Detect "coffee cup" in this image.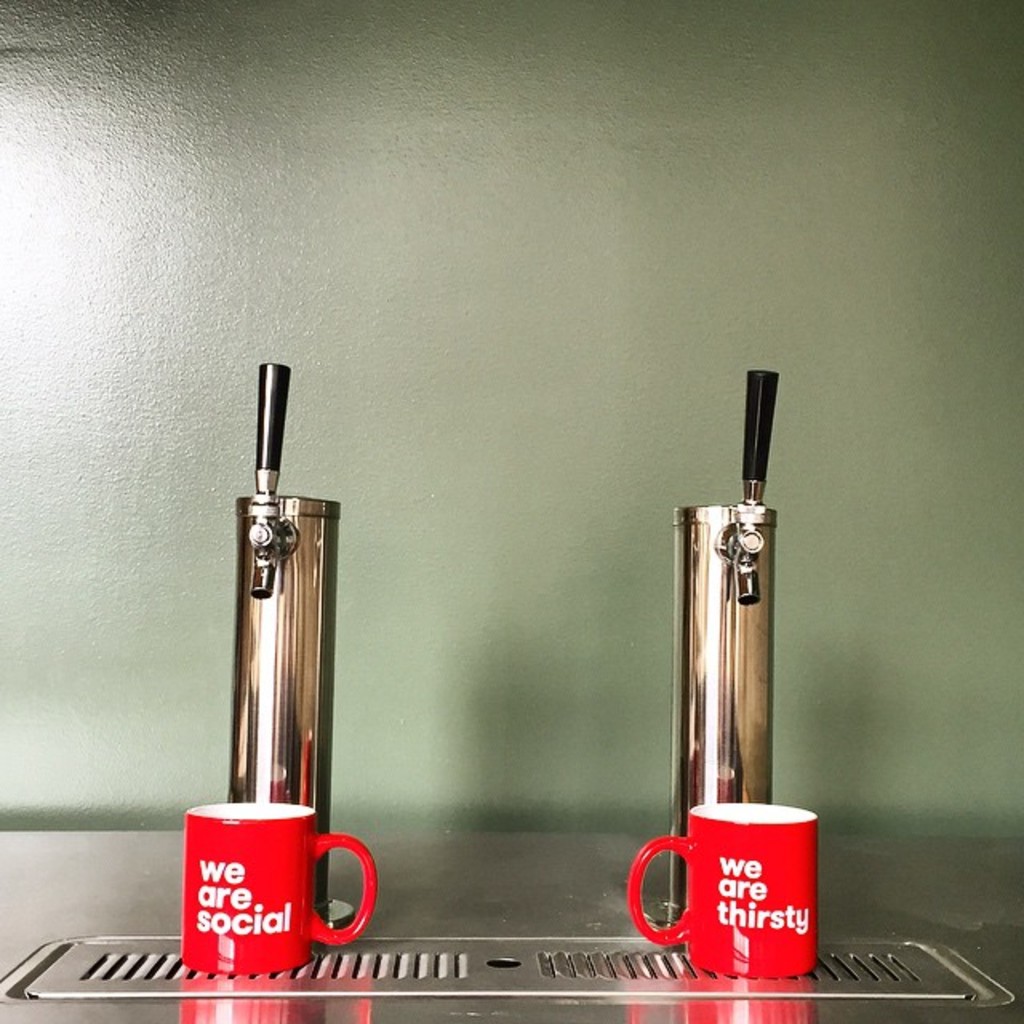
Detection: crop(181, 803, 384, 976).
